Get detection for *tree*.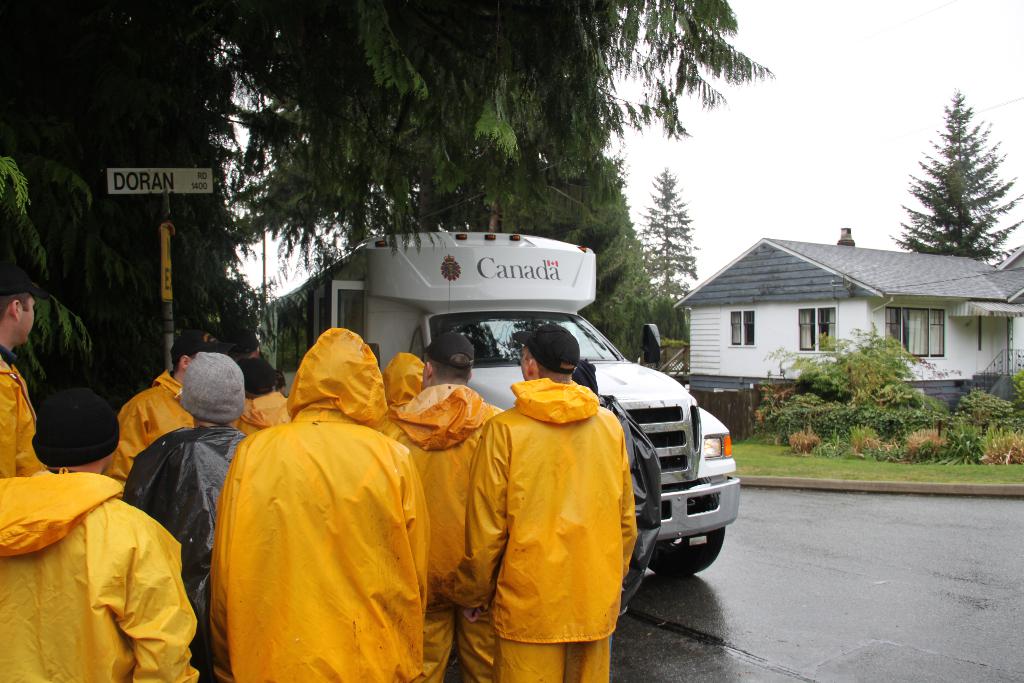
Detection: 910 72 1009 279.
